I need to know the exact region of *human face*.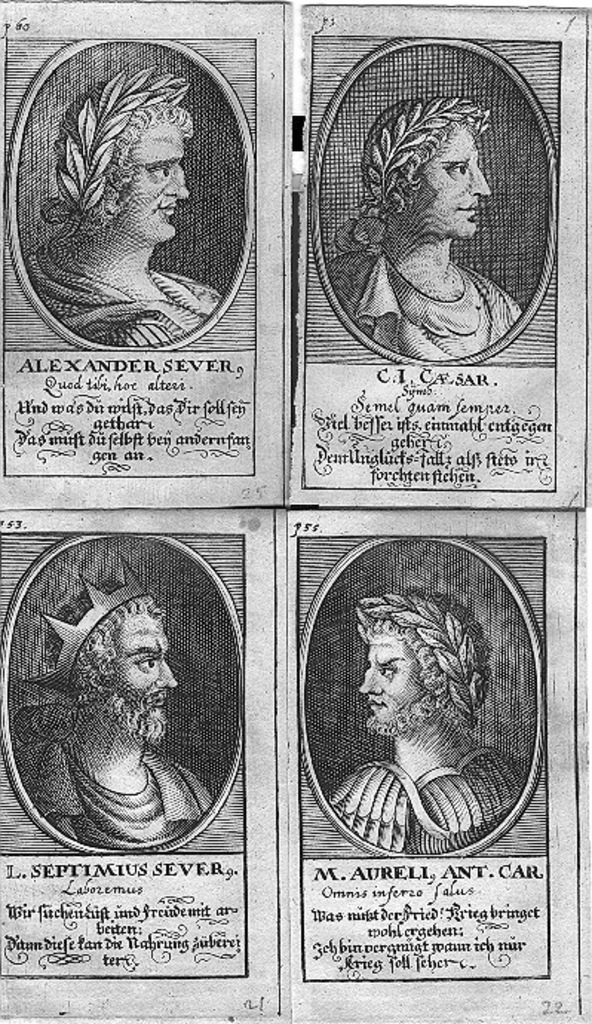
Region: {"left": 108, "top": 611, "right": 181, "bottom": 723}.
